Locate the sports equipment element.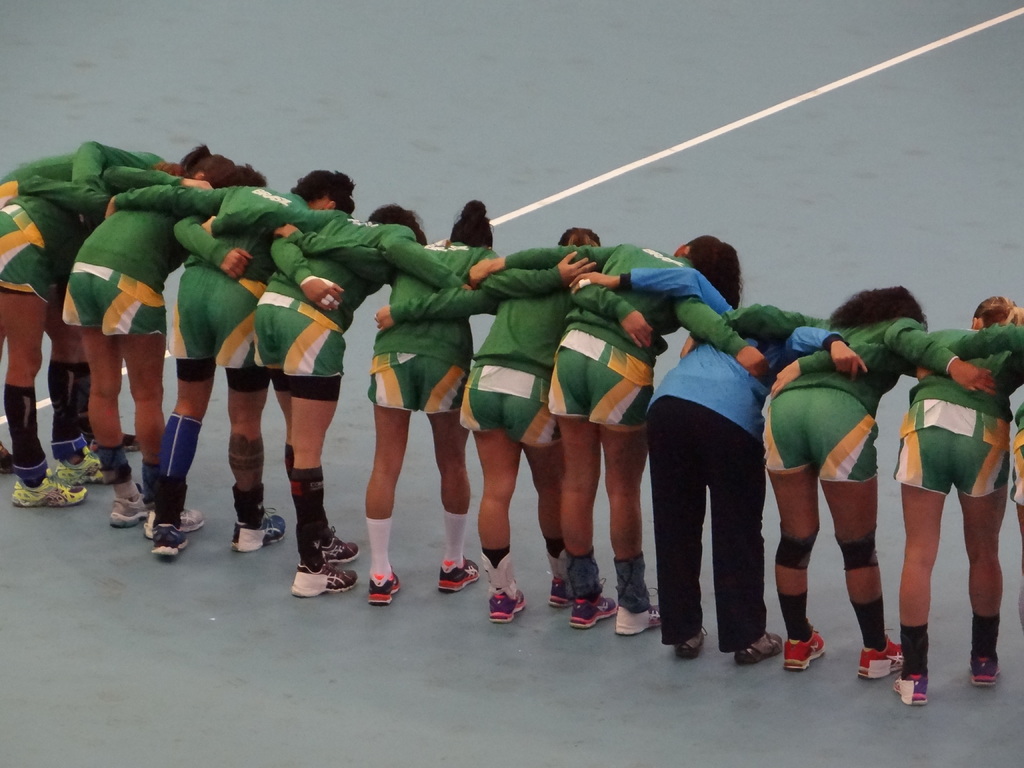
Element bbox: box=[616, 597, 662, 634].
